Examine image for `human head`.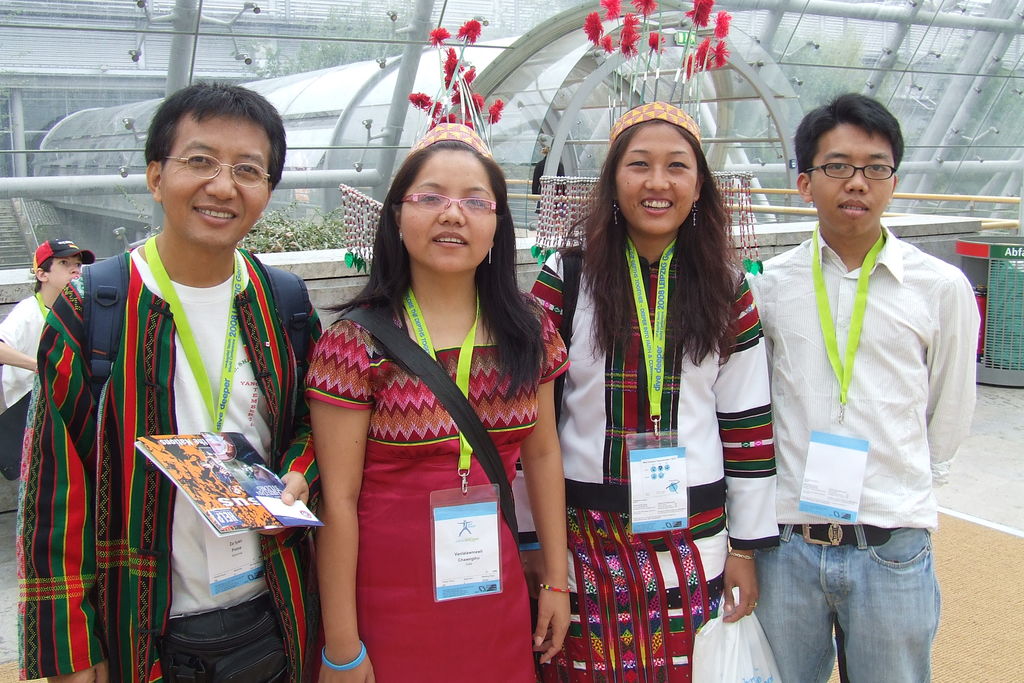
Examination result: [x1=586, y1=100, x2=715, y2=251].
